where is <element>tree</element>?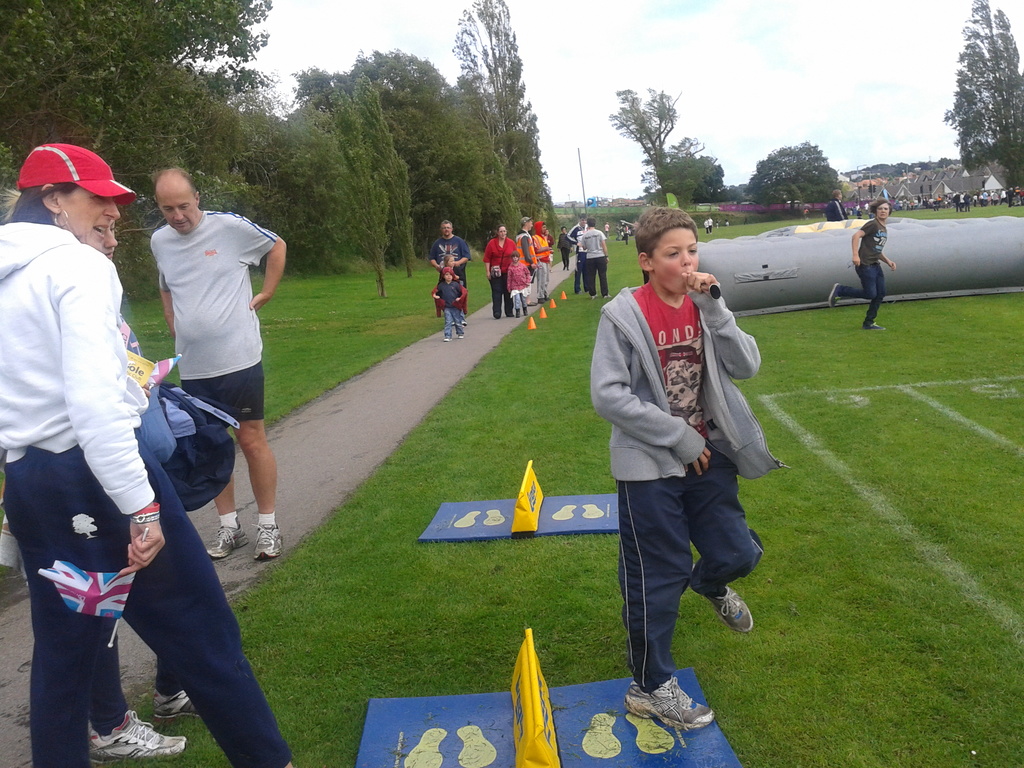
bbox(175, 44, 276, 184).
